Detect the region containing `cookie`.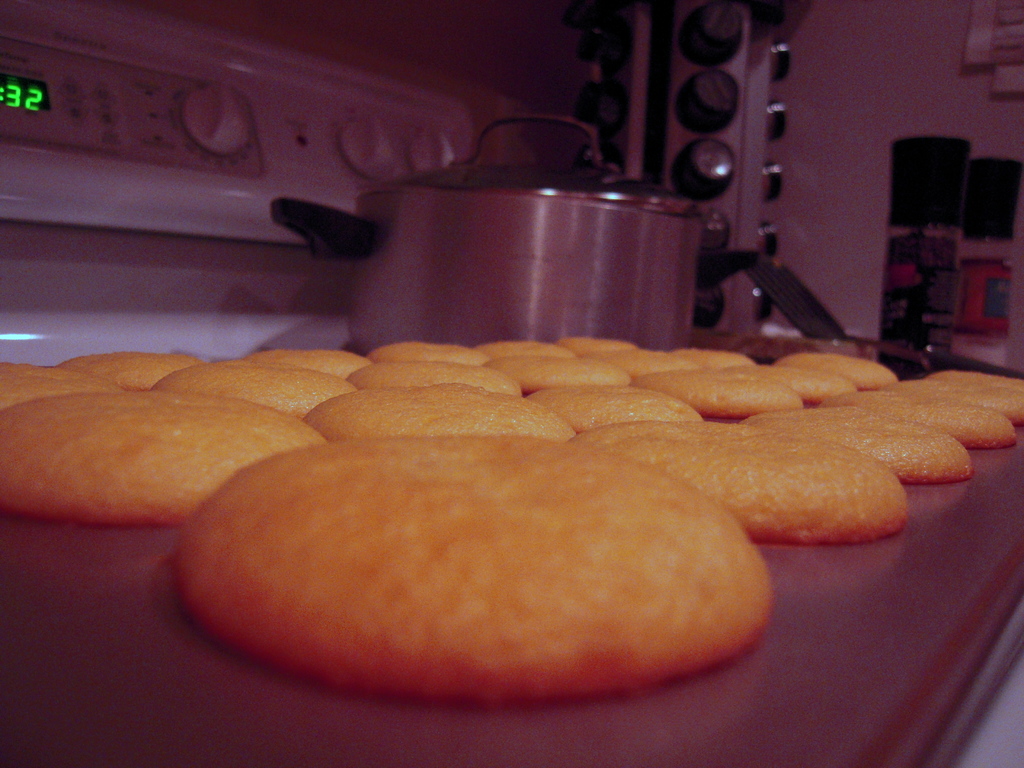
[776,351,897,388].
